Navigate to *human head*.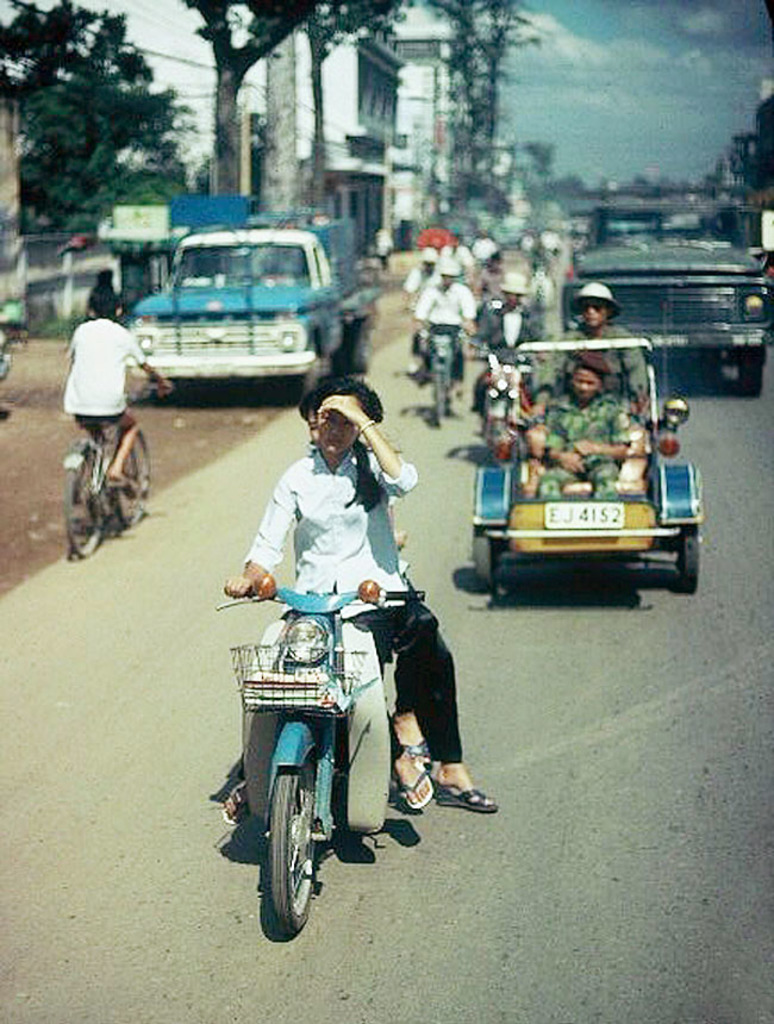
Navigation target: bbox(300, 370, 320, 442).
